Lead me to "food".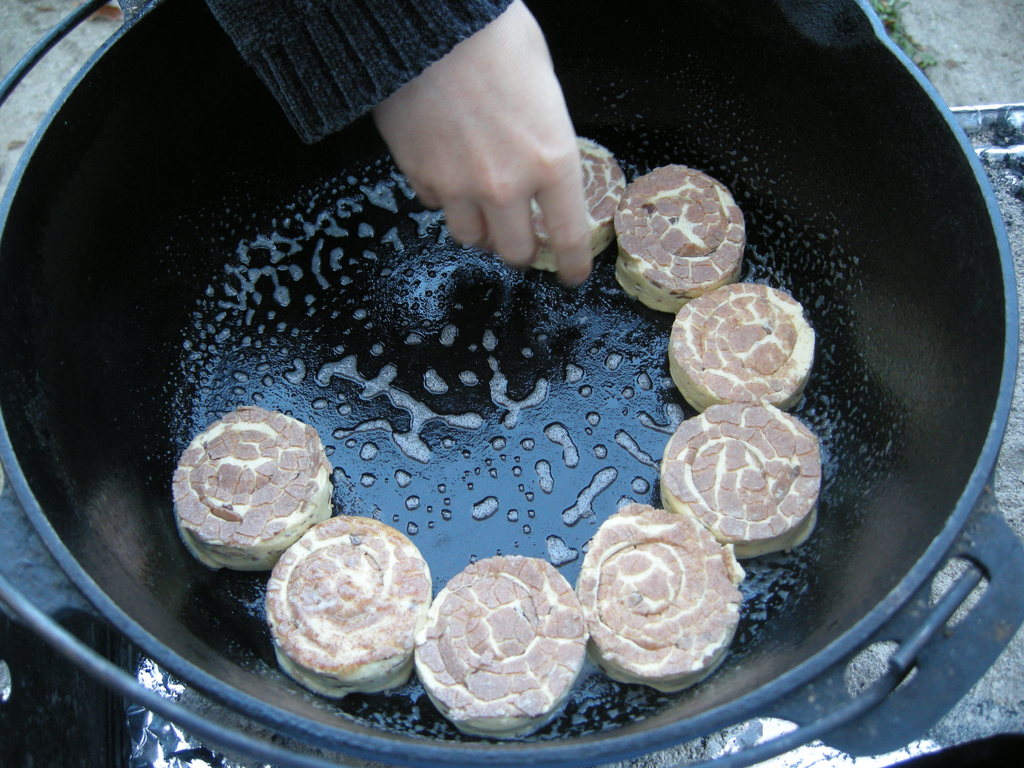
Lead to bbox(412, 550, 588, 740).
